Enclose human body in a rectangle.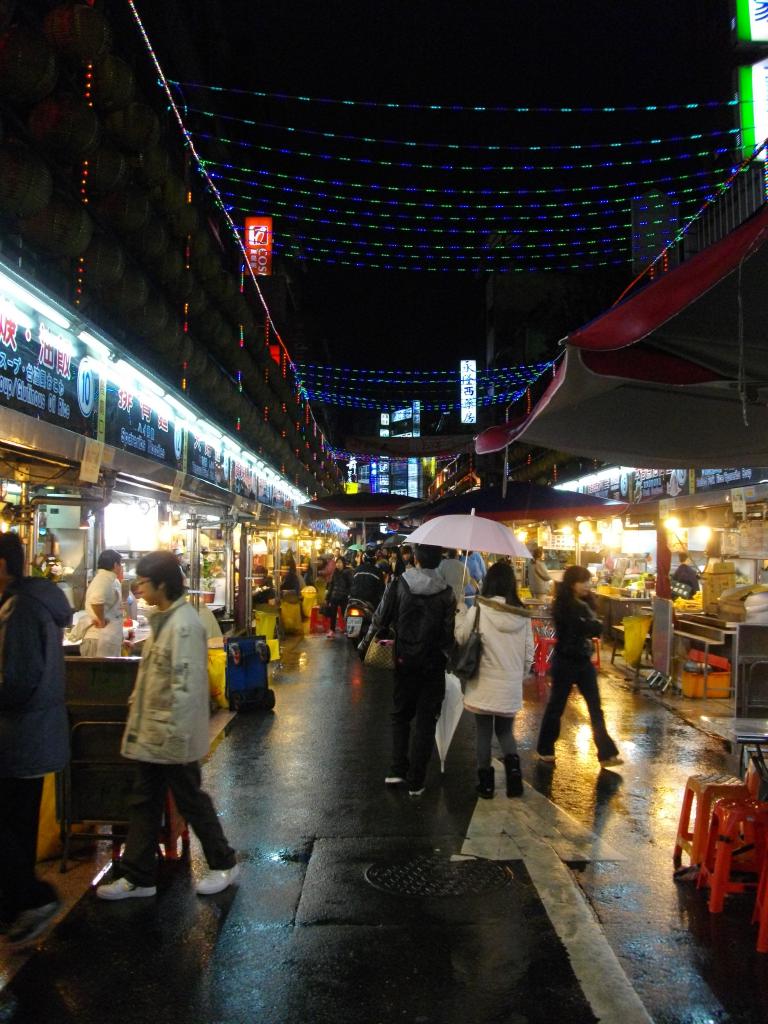
locate(115, 561, 227, 888).
